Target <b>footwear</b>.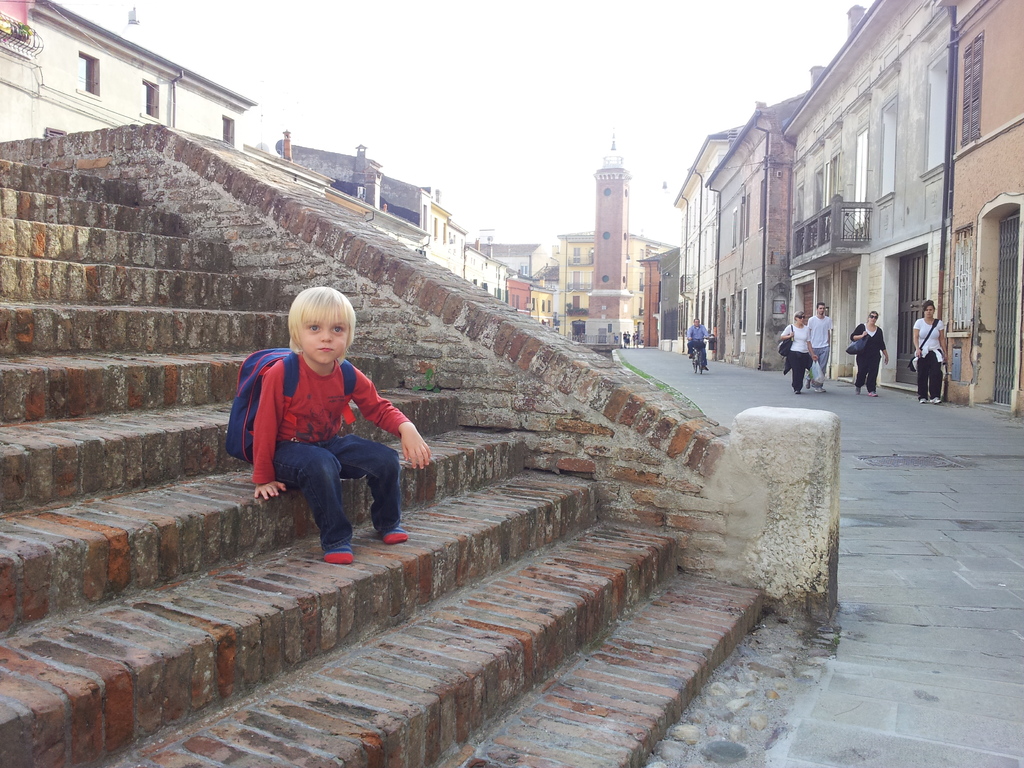
Target region: l=856, t=385, r=860, b=393.
